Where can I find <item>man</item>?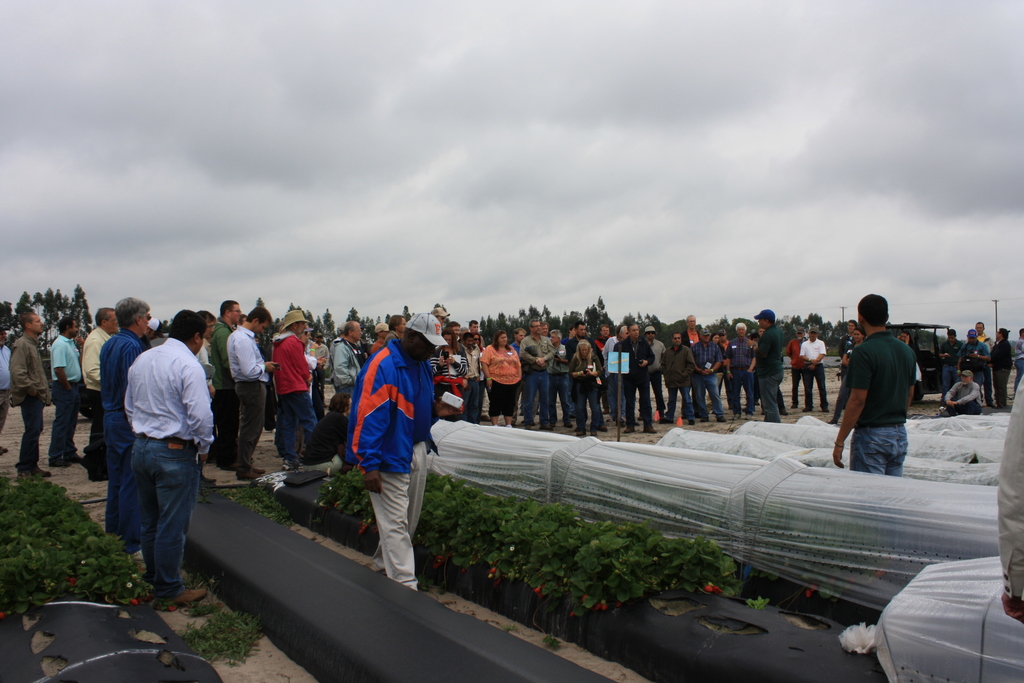
You can find it at {"x1": 83, "y1": 306, "x2": 117, "y2": 445}.
